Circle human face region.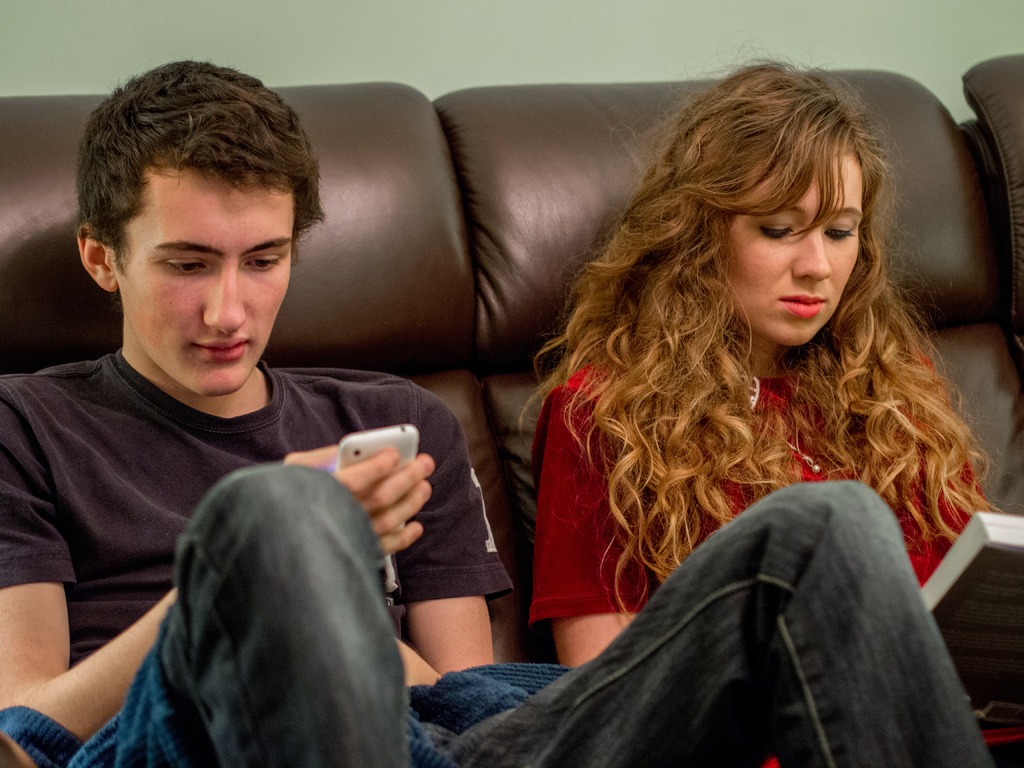
Region: pyautogui.locateOnScreen(713, 149, 863, 348).
